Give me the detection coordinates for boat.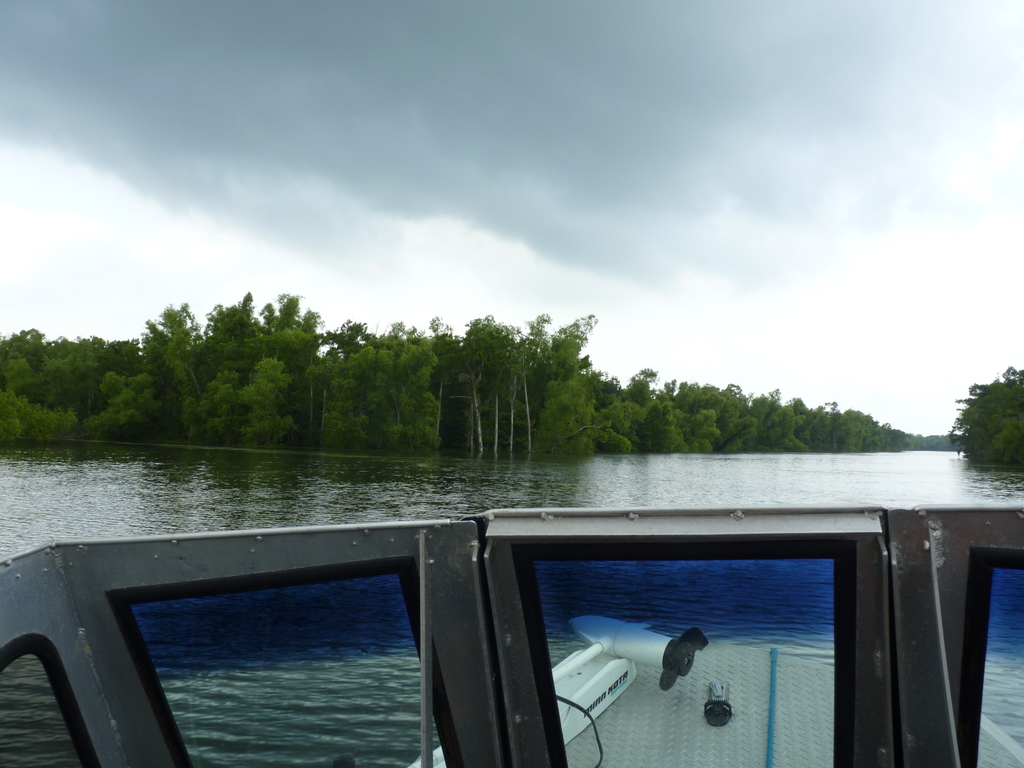
(x1=0, y1=447, x2=1023, y2=758).
